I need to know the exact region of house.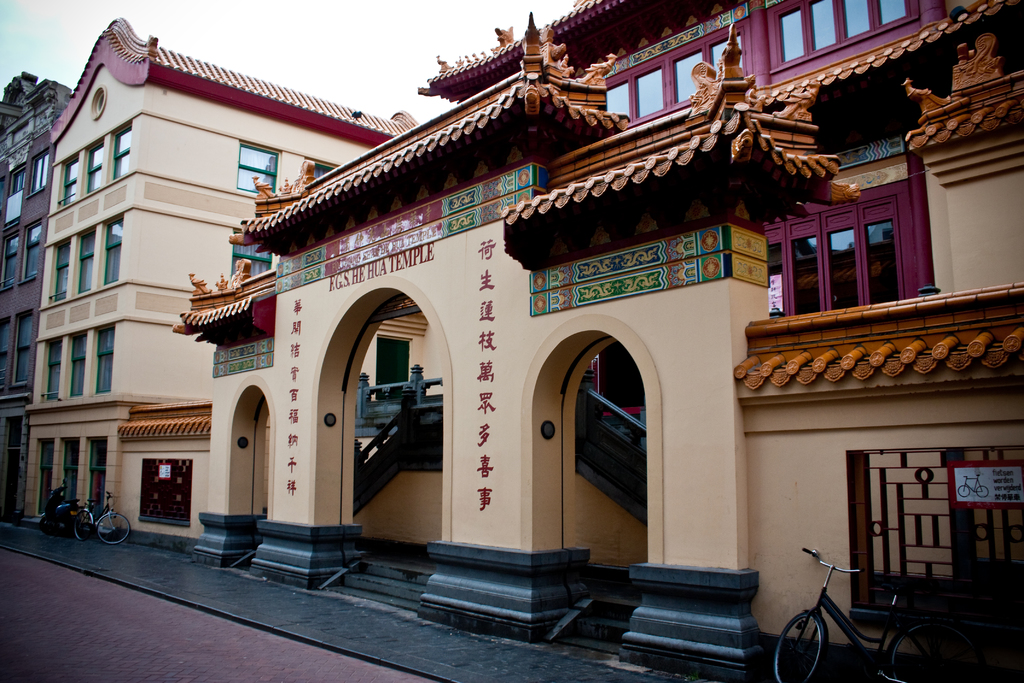
Region: box=[46, 0, 1023, 618].
